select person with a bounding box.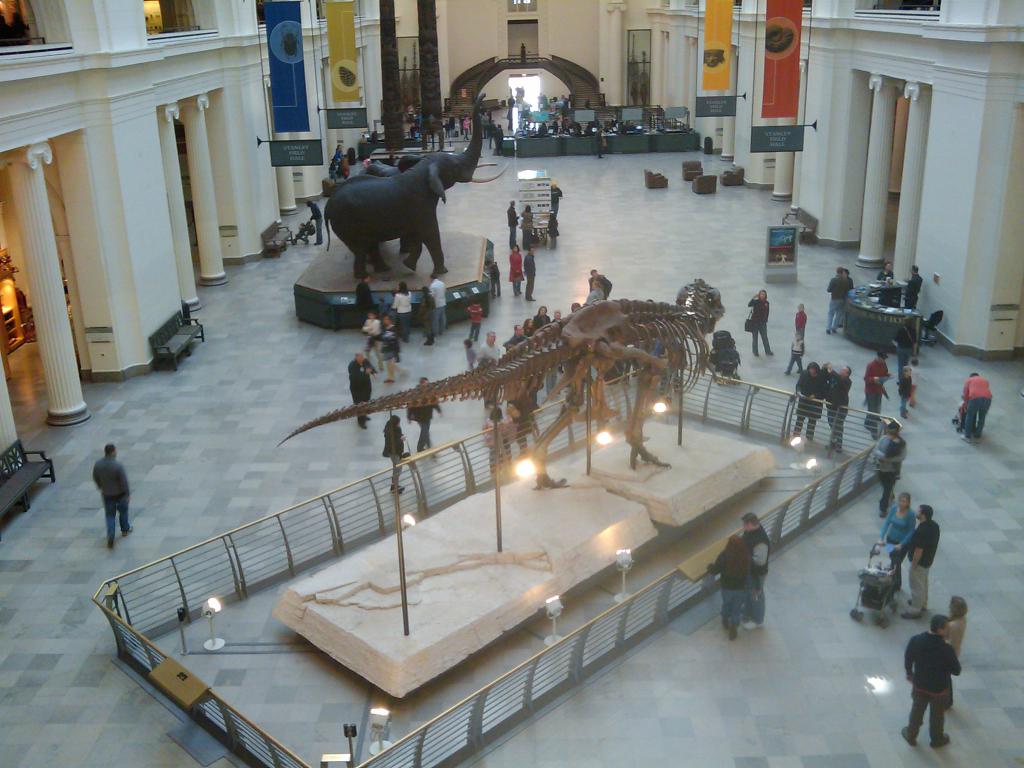
x1=701, y1=533, x2=746, y2=641.
